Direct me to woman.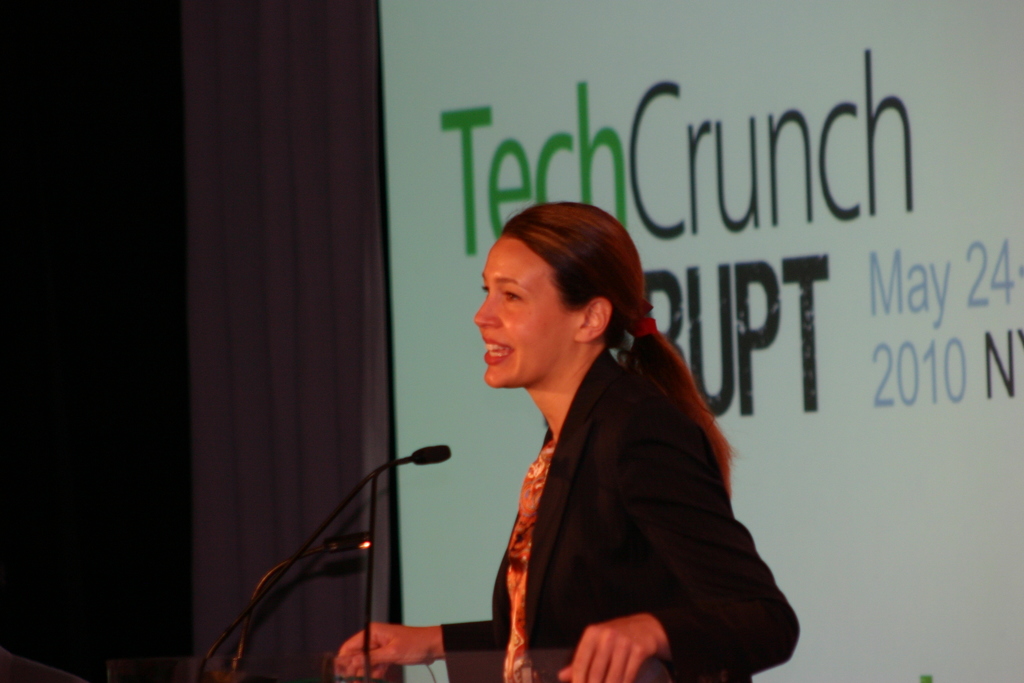
Direction: <bbox>429, 201, 805, 682</bbox>.
